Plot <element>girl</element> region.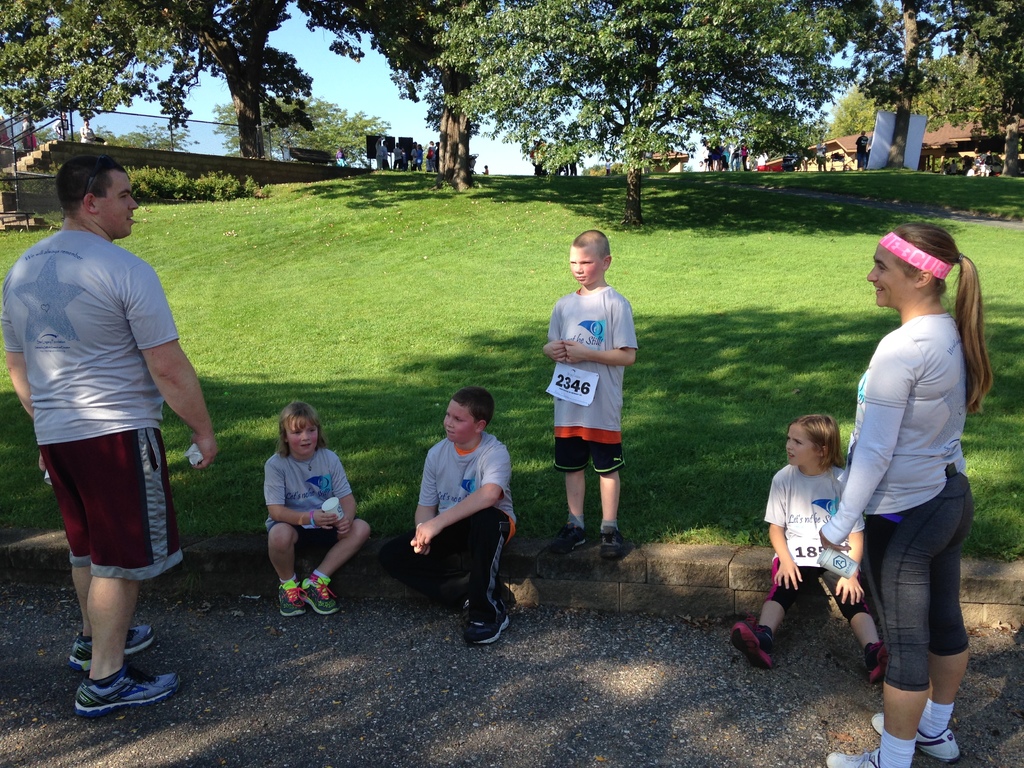
Plotted at box(735, 415, 888, 676).
